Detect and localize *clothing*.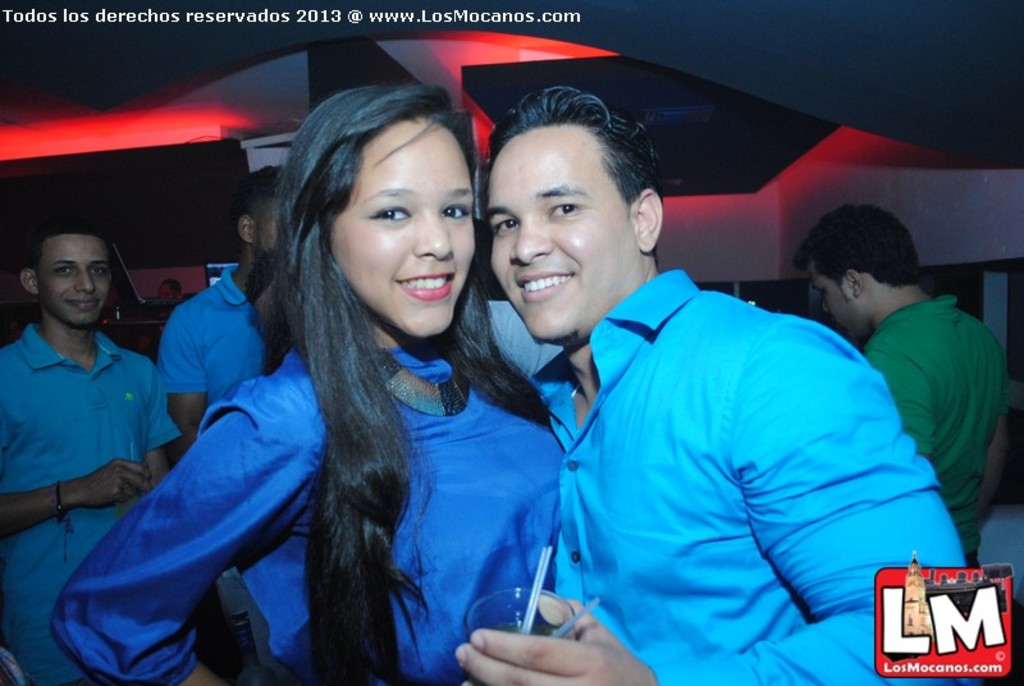
Localized at box(46, 340, 564, 685).
